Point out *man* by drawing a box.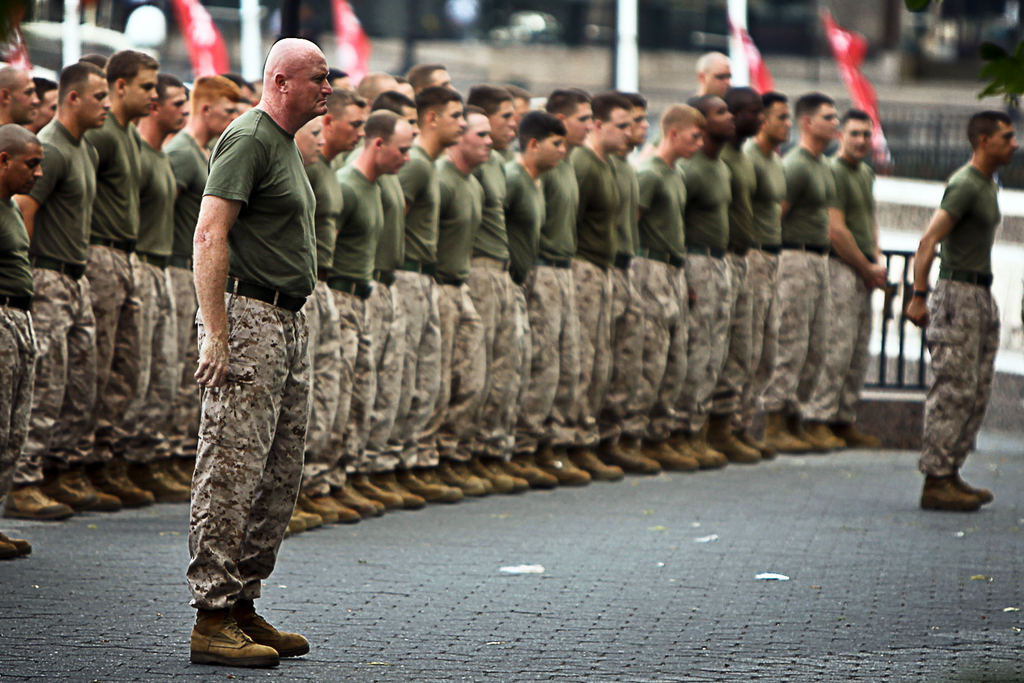
Rect(164, 40, 336, 643).
